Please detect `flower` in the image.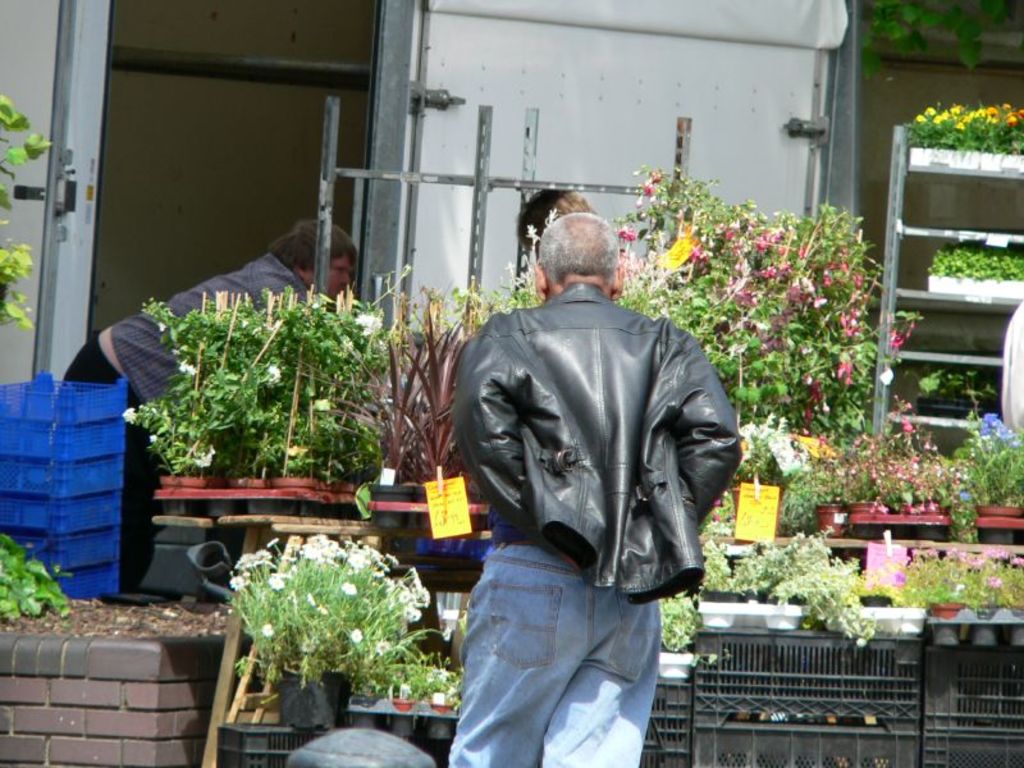
bbox(308, 392, 334, 417).
